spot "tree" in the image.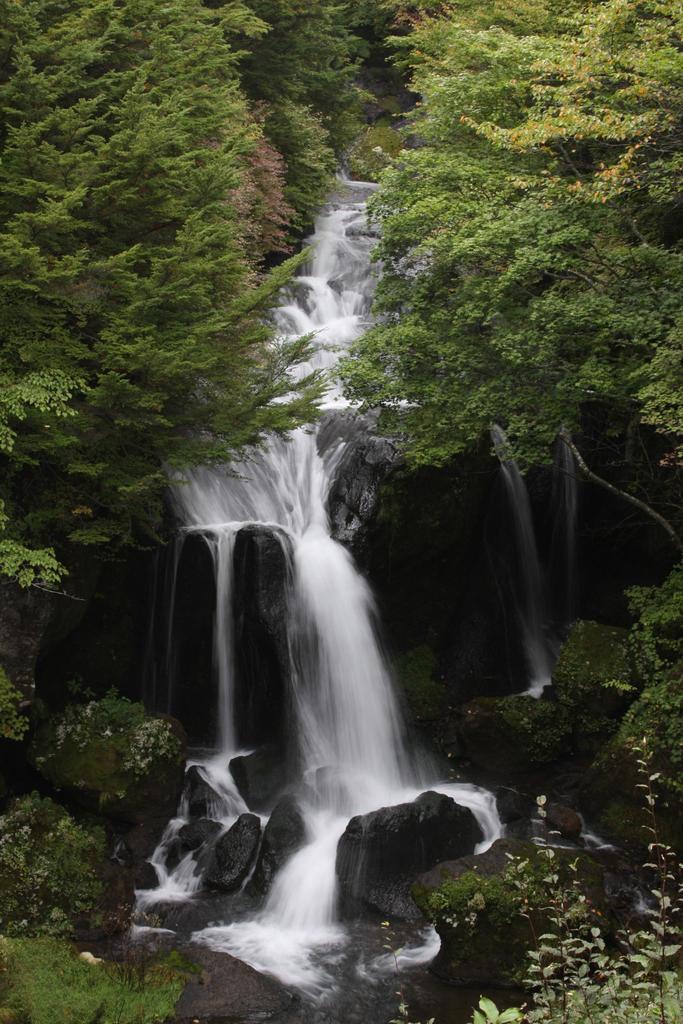
"tree" found at 209, 0, 372, 187.
